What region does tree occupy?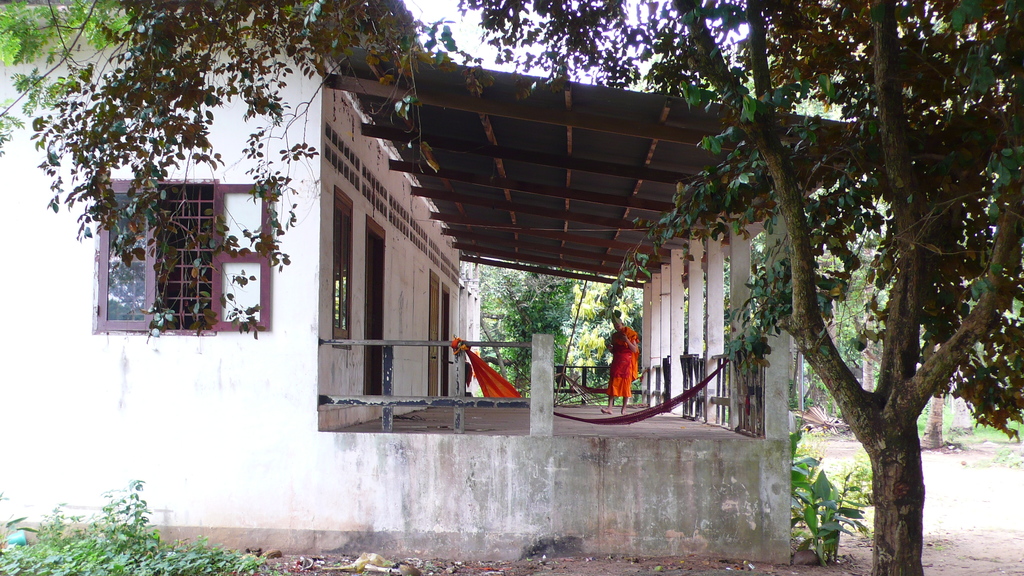
[30,0,1023,575].
